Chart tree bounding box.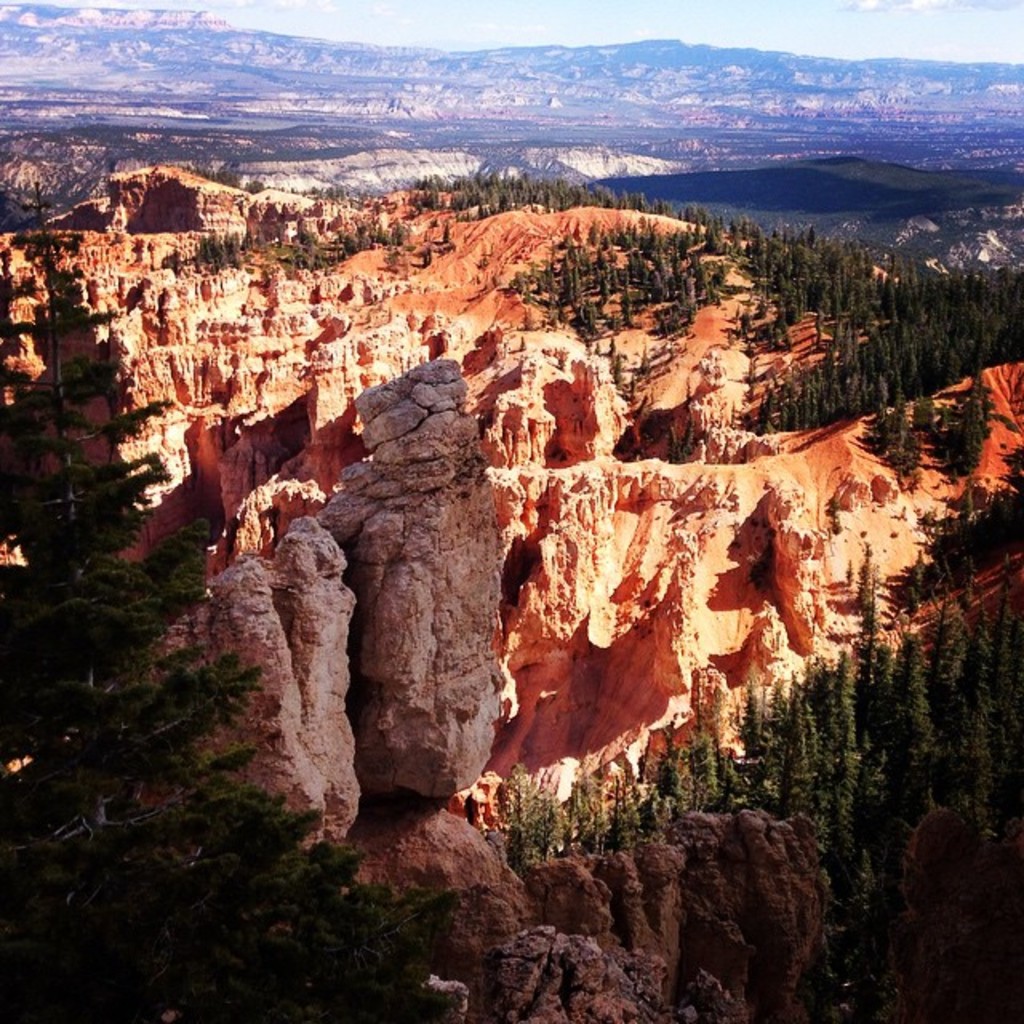
Charted: [0,179,466,1022].
